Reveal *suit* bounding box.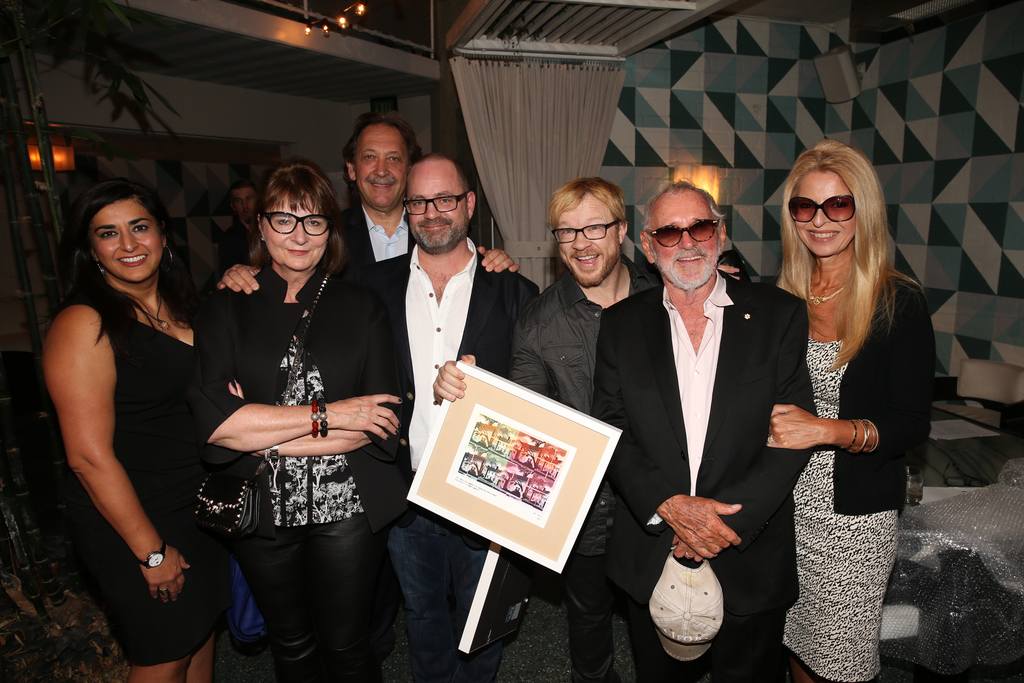
Revealed: box(350, 247, 549, 534).
